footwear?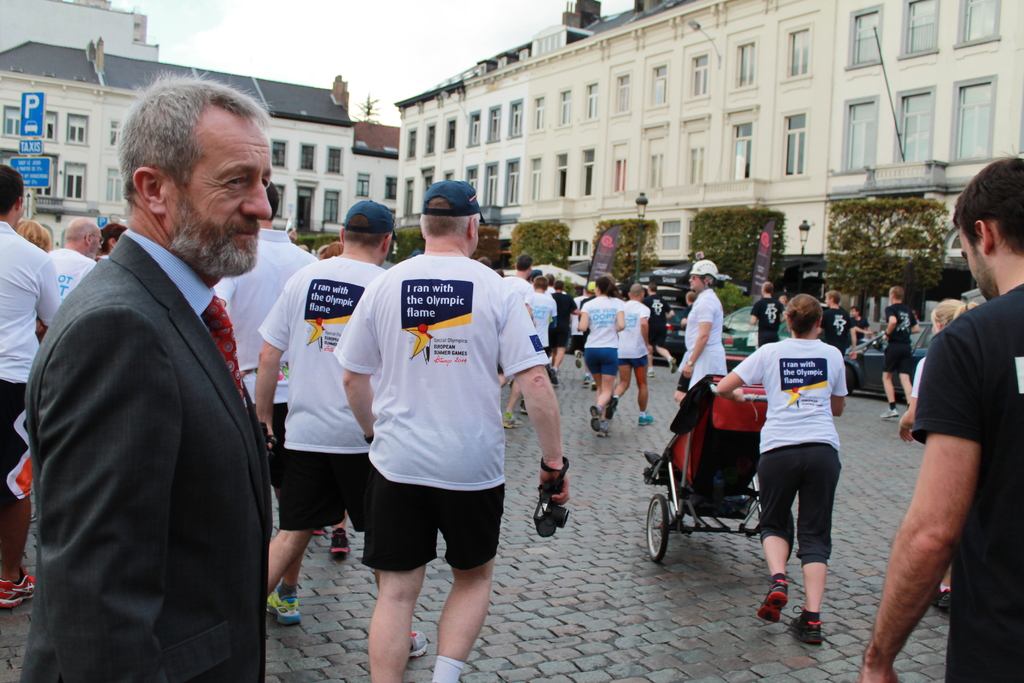
{"x1": 326, "y1": 529, "x2": 356, "y2": 562}
